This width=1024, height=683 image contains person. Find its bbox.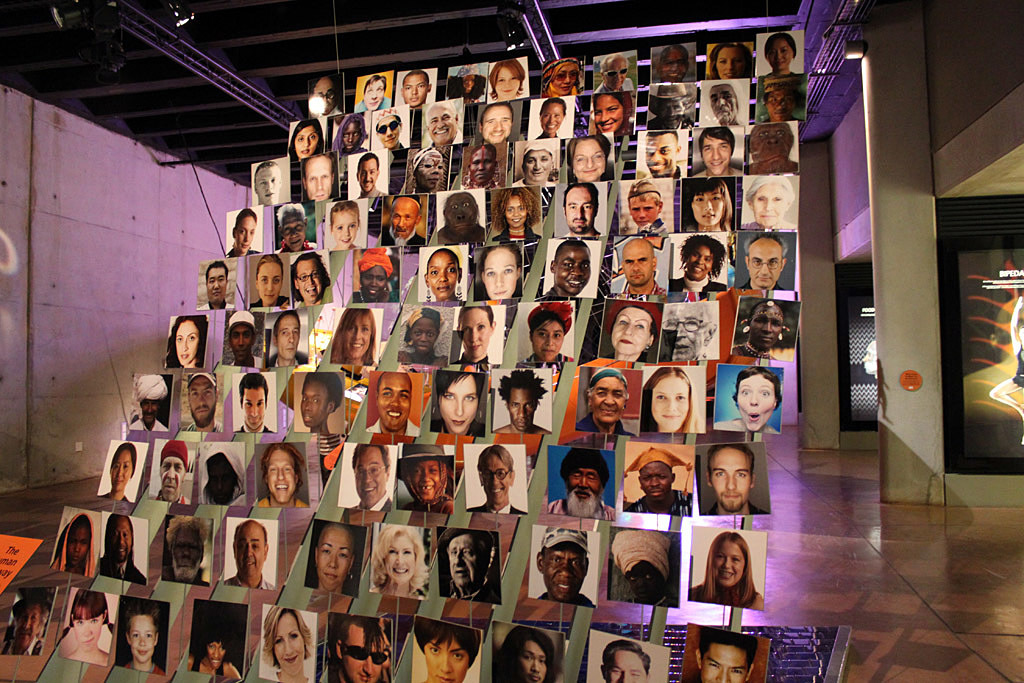
BBox(163, 514, 208, 586).
